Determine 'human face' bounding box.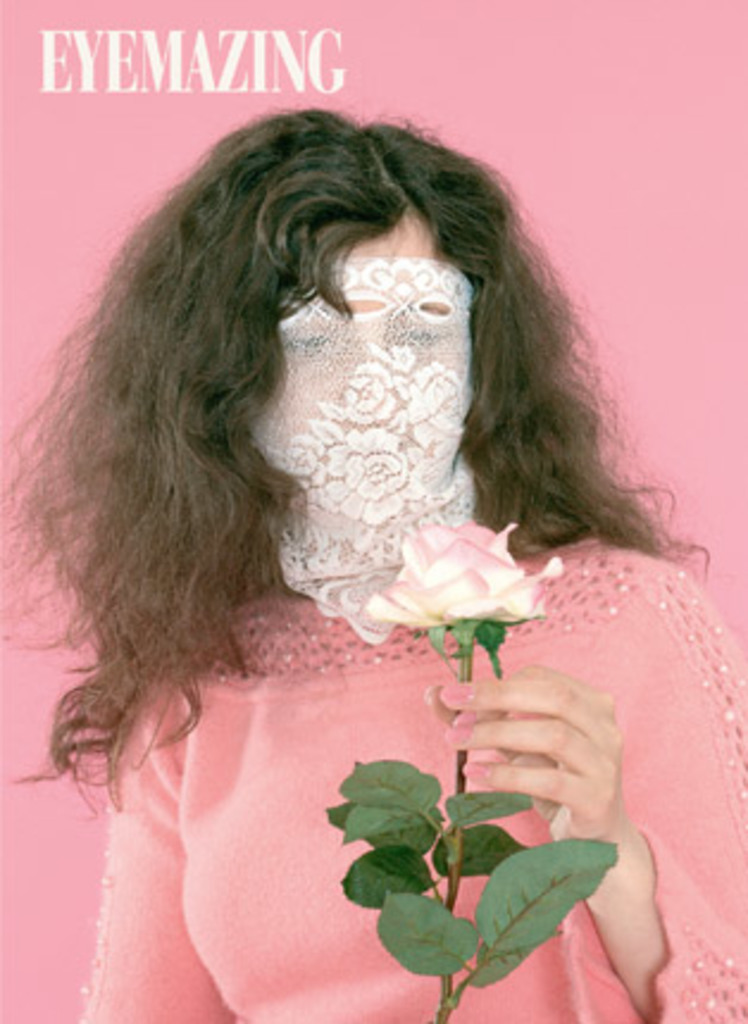
Determined: detection(269, 217, 479, 452).
